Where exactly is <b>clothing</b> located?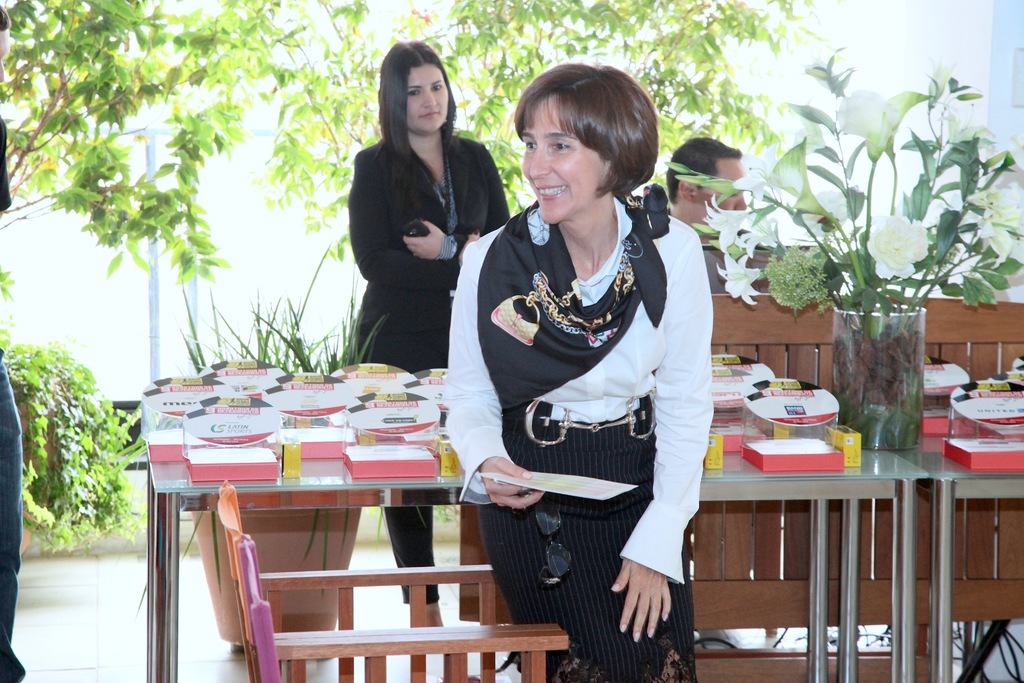
Its bounding box is bbox=[355, 130, 524, 609].
